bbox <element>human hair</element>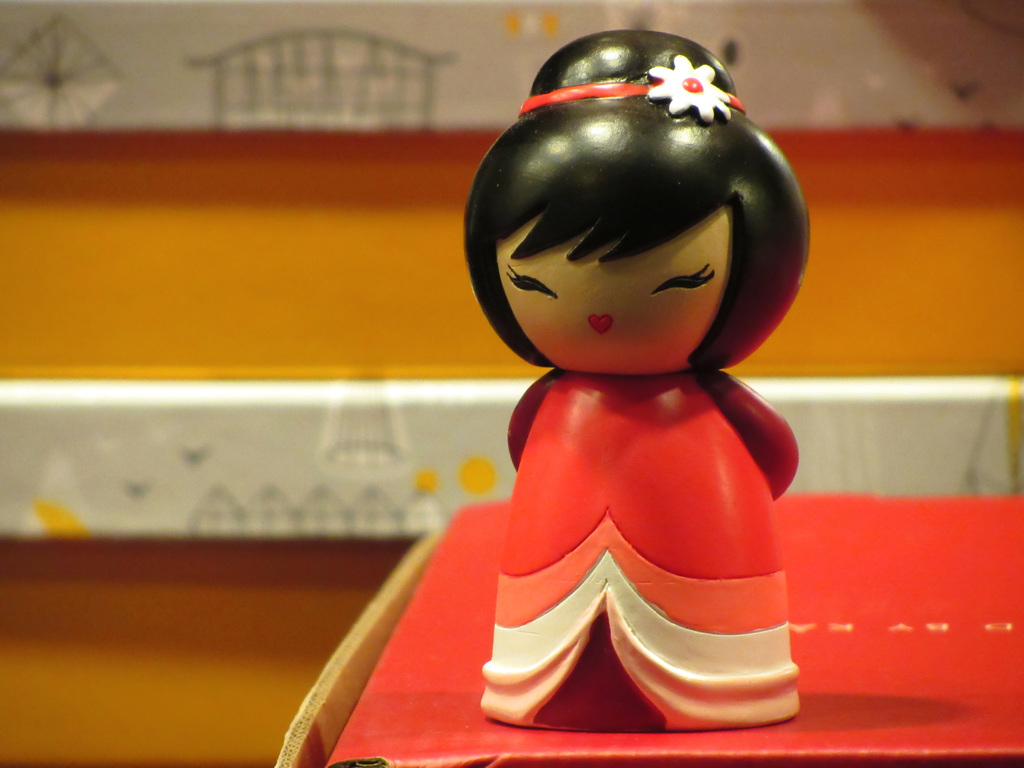
l=475, t=42, r=787, b=402
